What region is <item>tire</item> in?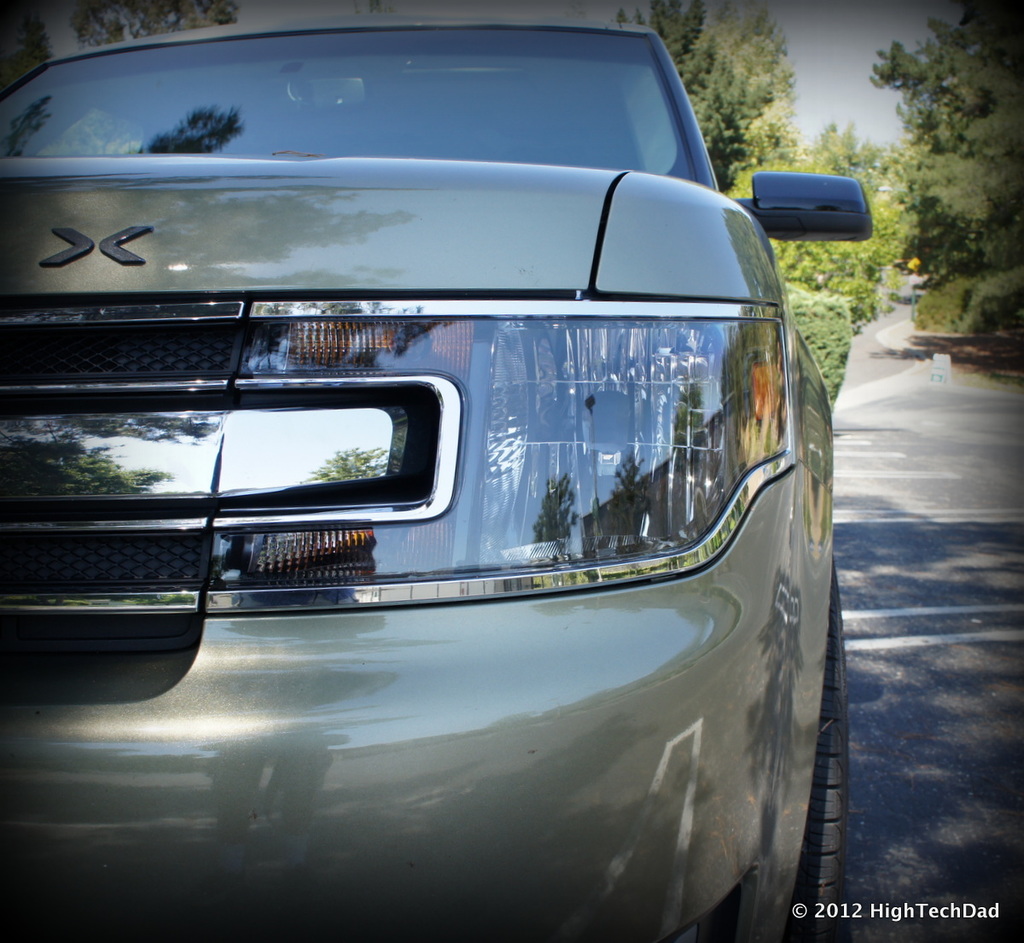
769 556 857 940.
